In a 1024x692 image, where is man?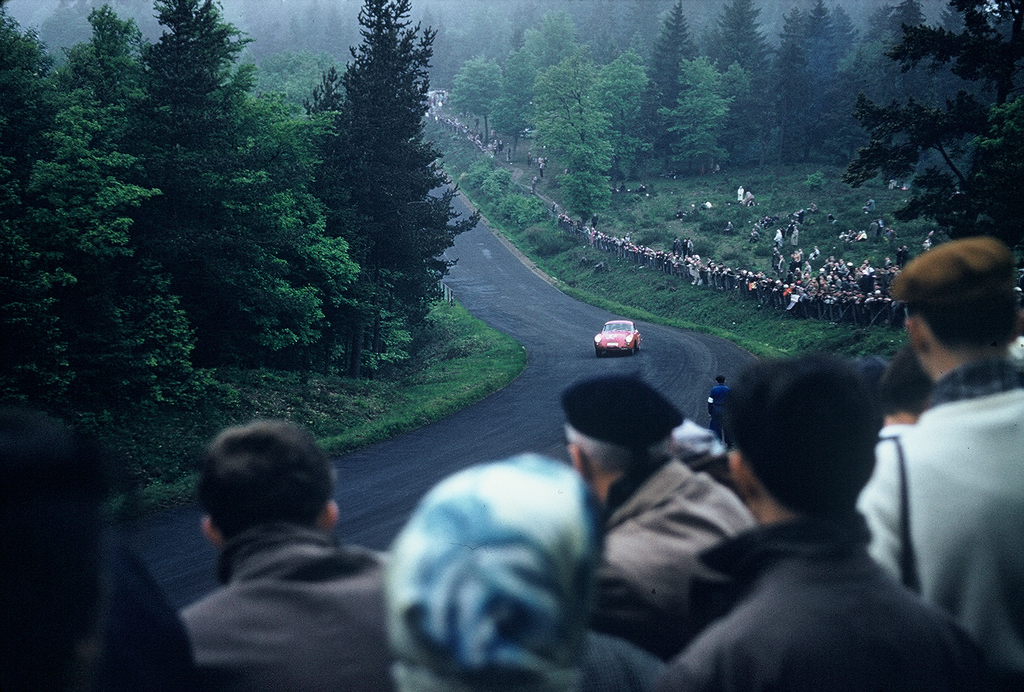
box(856, 235, 1023, 688).
